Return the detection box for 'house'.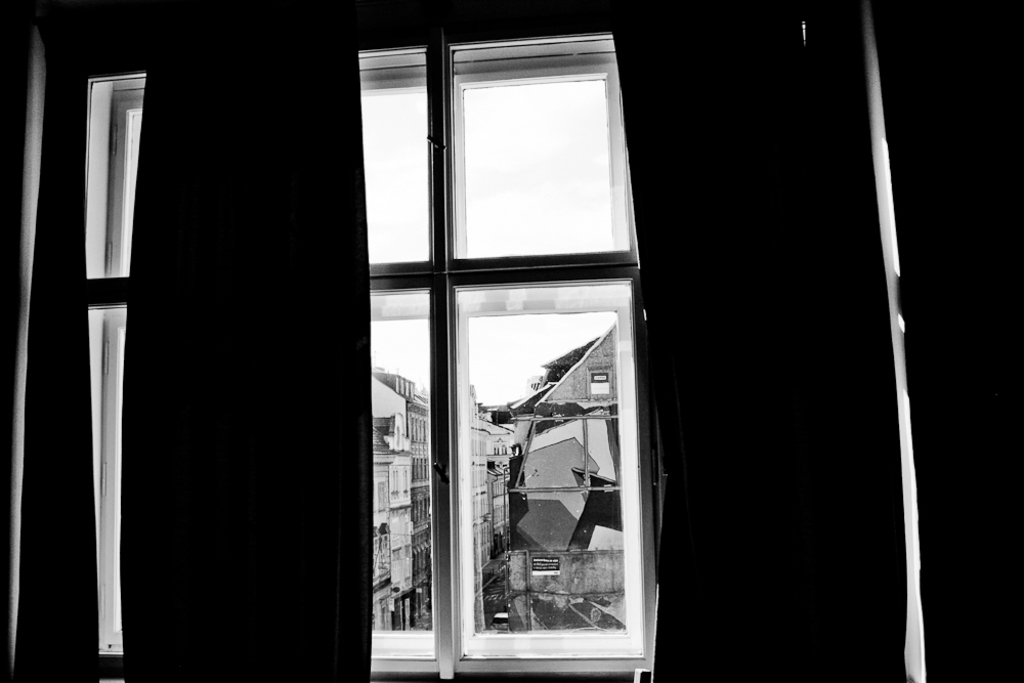
374,369,416,407.
